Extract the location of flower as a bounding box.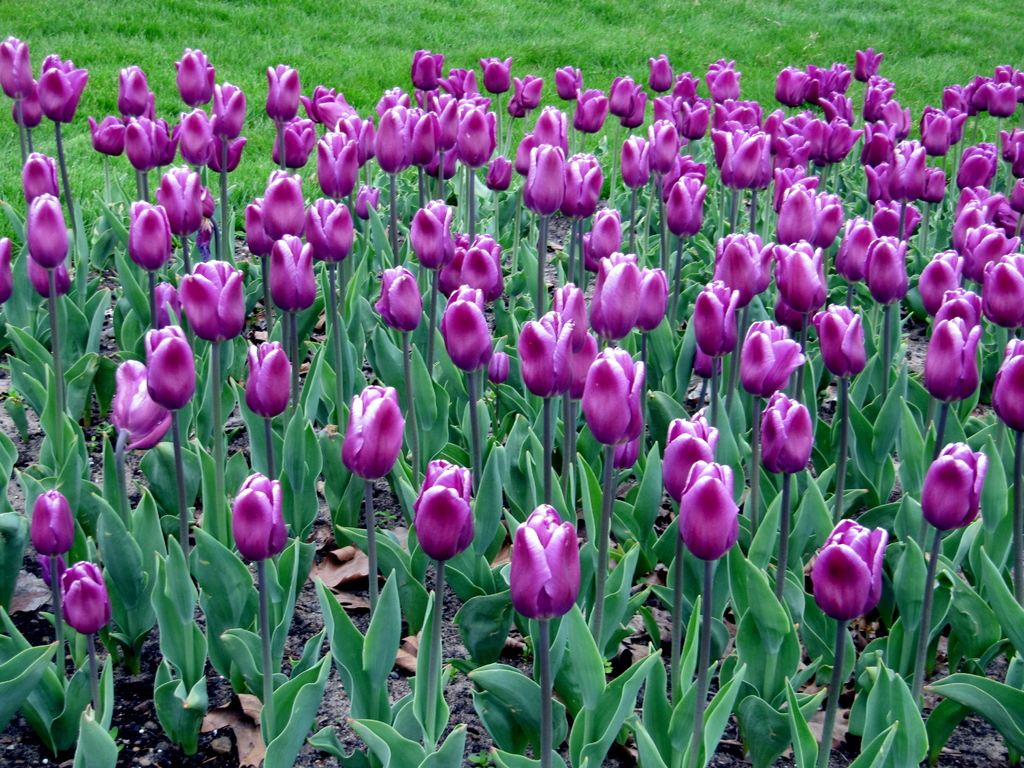
{"x1": 990, "y1": 341, "x2": 1023, "y2": 434}.
